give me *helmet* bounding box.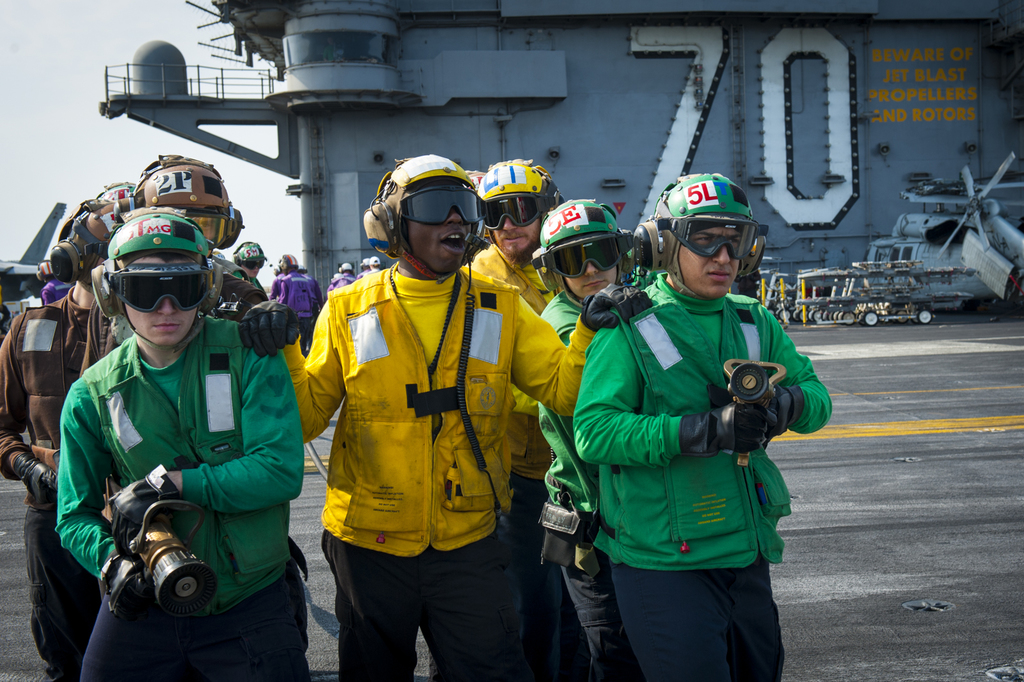
detection(630, 170, 769, 293).
